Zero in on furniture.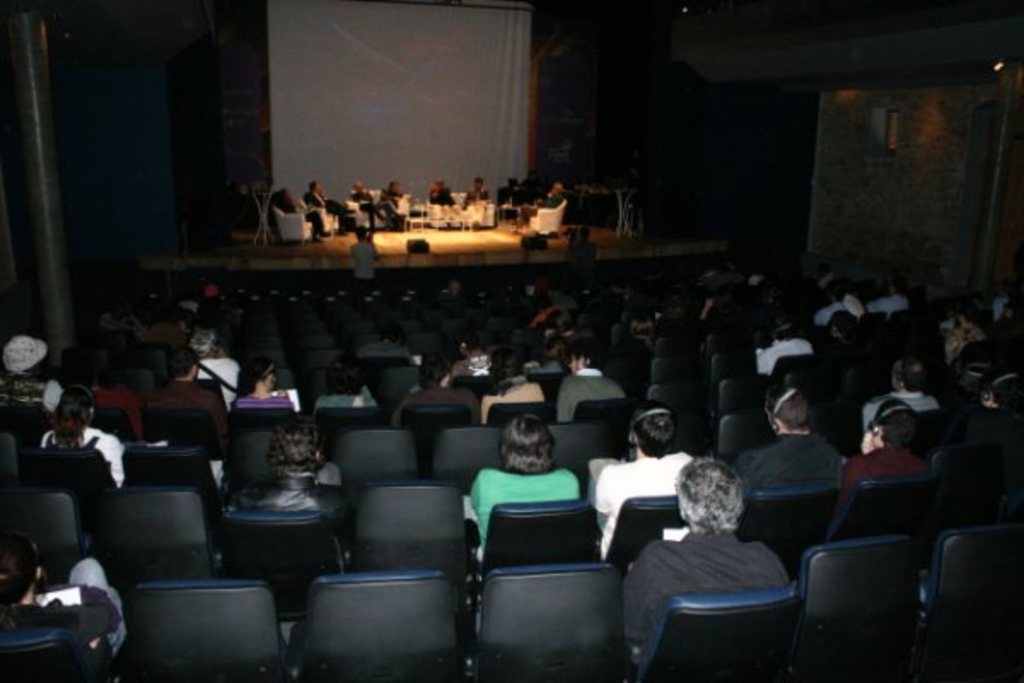
Zeroed in: (247, 191, 273, 251).
